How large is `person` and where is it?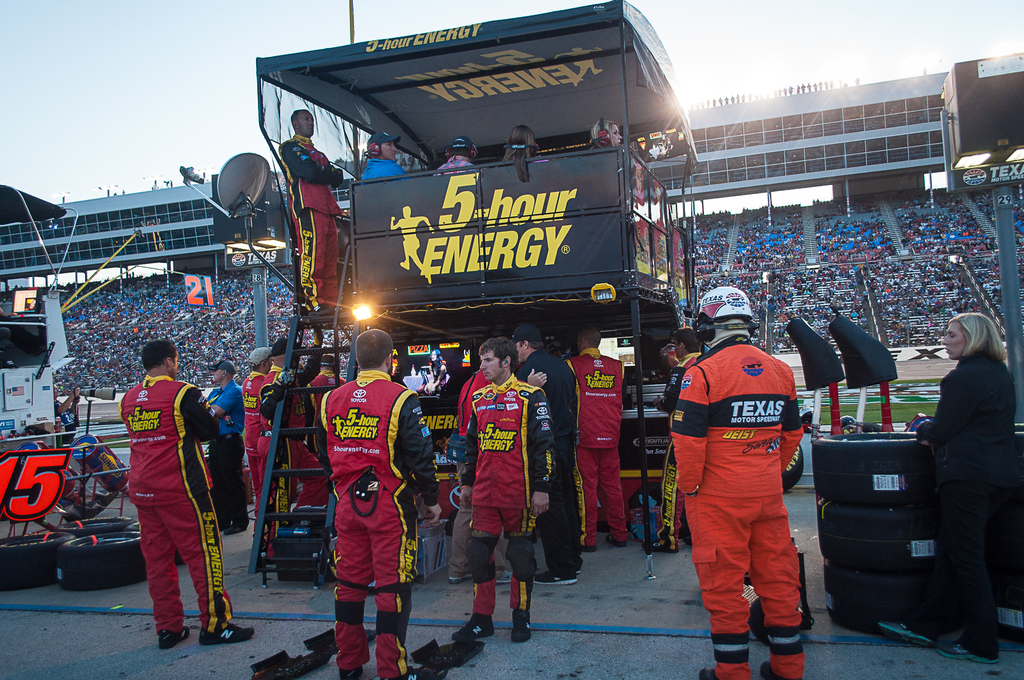
Bounding box: 499/123/554/182.
